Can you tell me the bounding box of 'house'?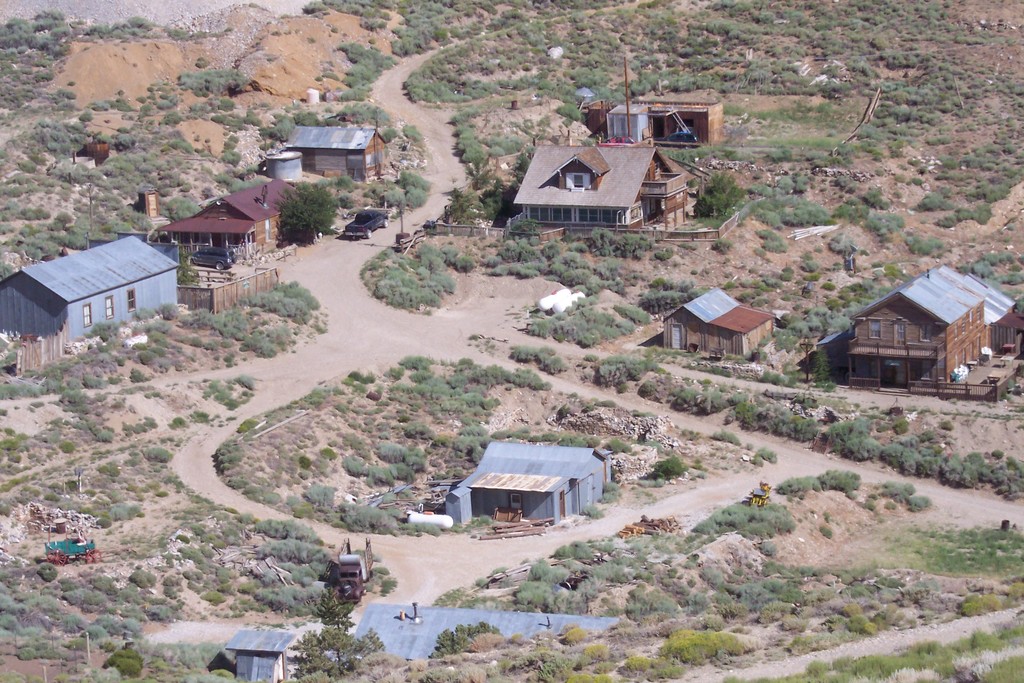
region(279, 115, 413, 199).
